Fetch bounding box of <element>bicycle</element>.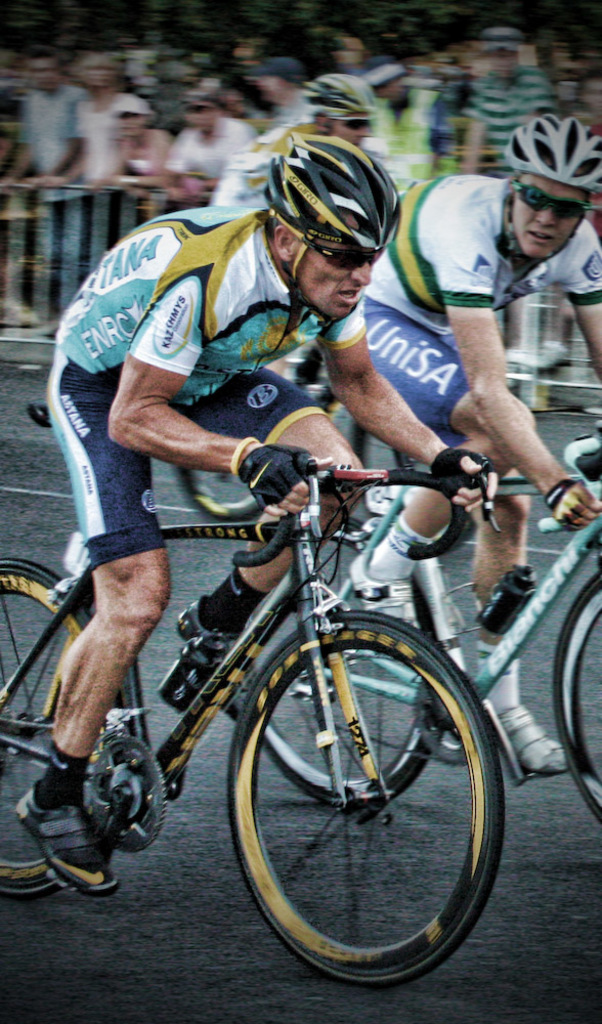
Bbox: detection(259, 415, 601, 831).
